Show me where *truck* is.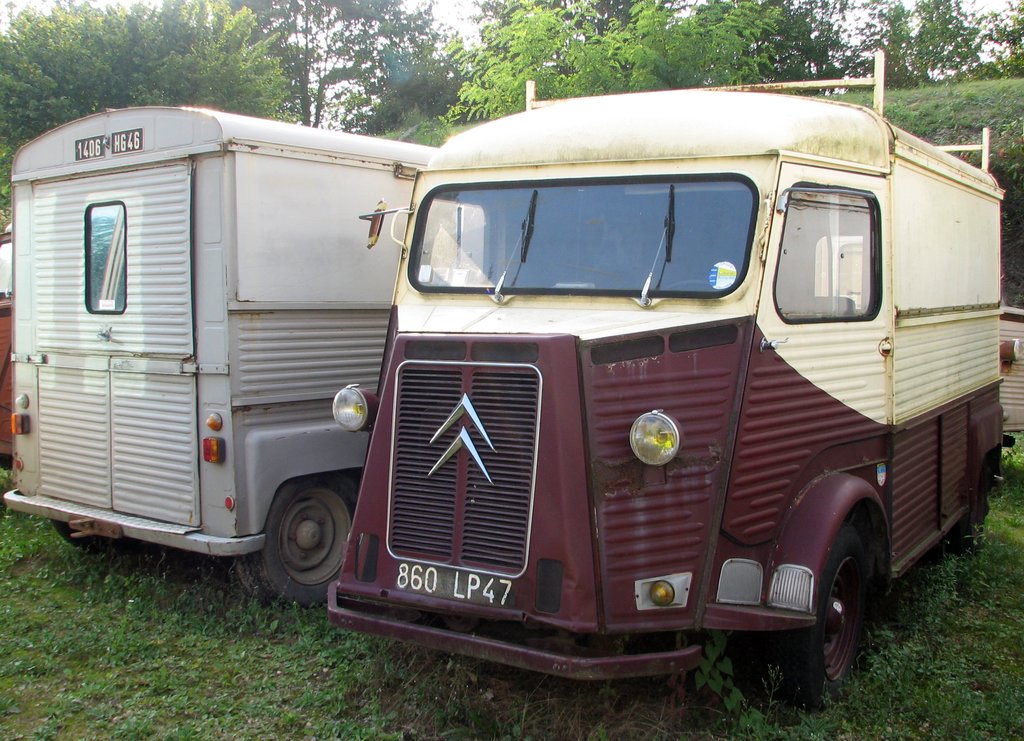
*truck* is at l=0, t=104, r=484, b=604.
